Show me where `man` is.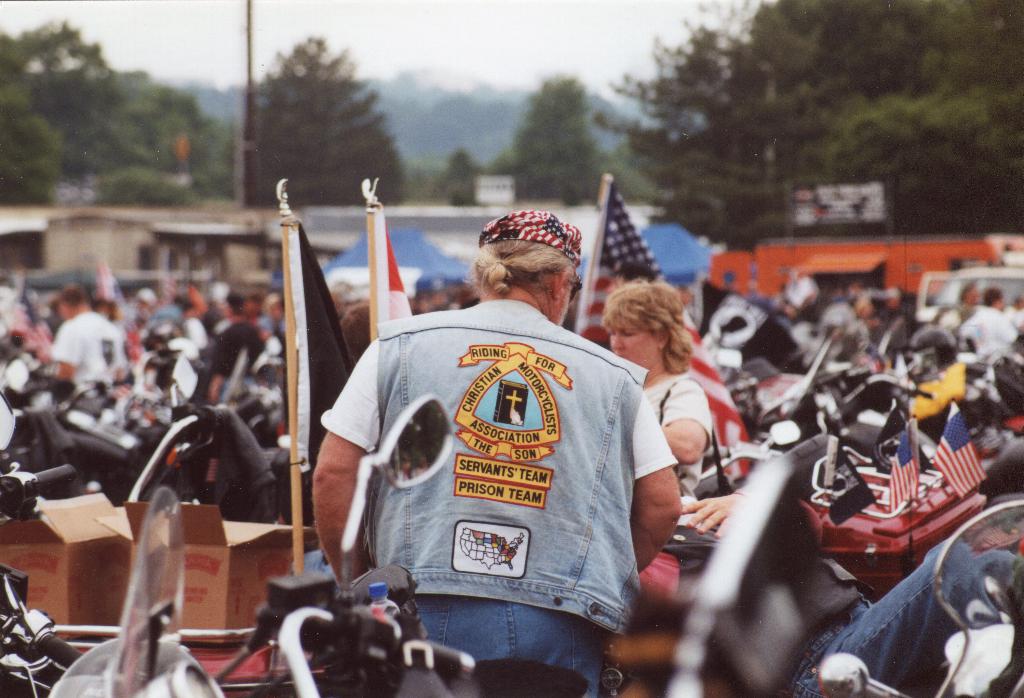
`man` is at [left=47, top=280, right=130, bottom=394].
